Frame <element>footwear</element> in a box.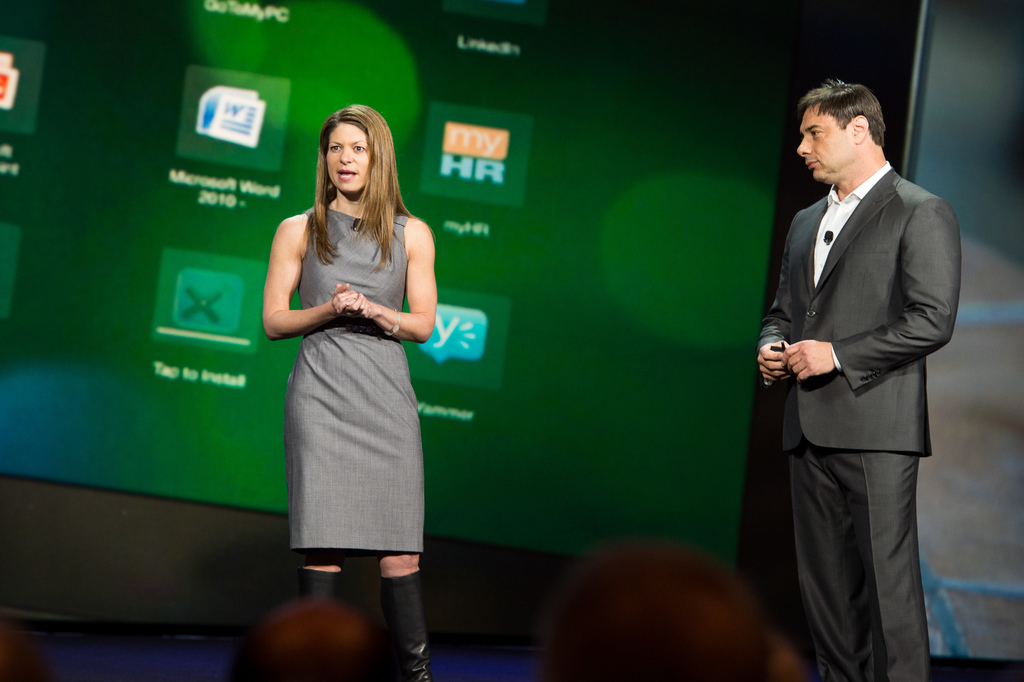
left=294, top=561, right=342, bottom=598.
